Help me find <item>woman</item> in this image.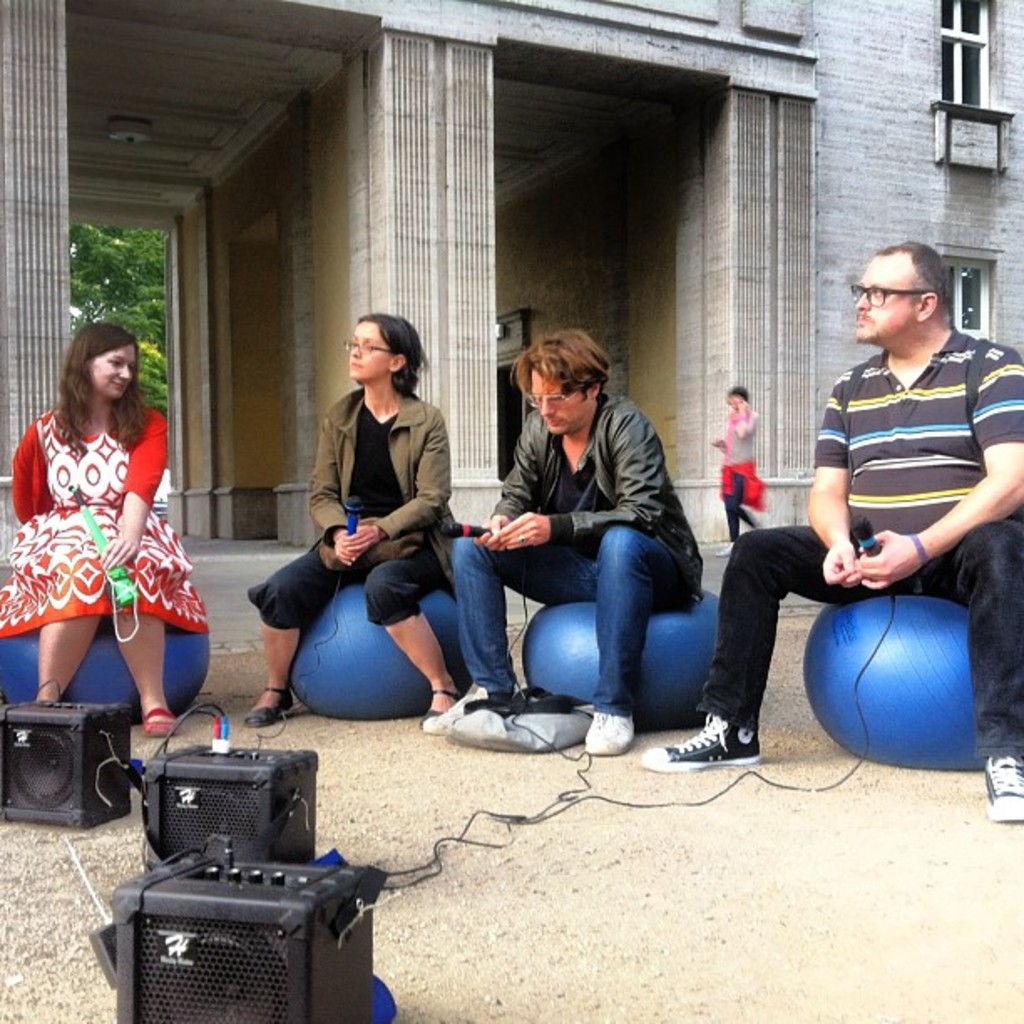
Found it: [left=719, top=375, right=775, bottom=540].
